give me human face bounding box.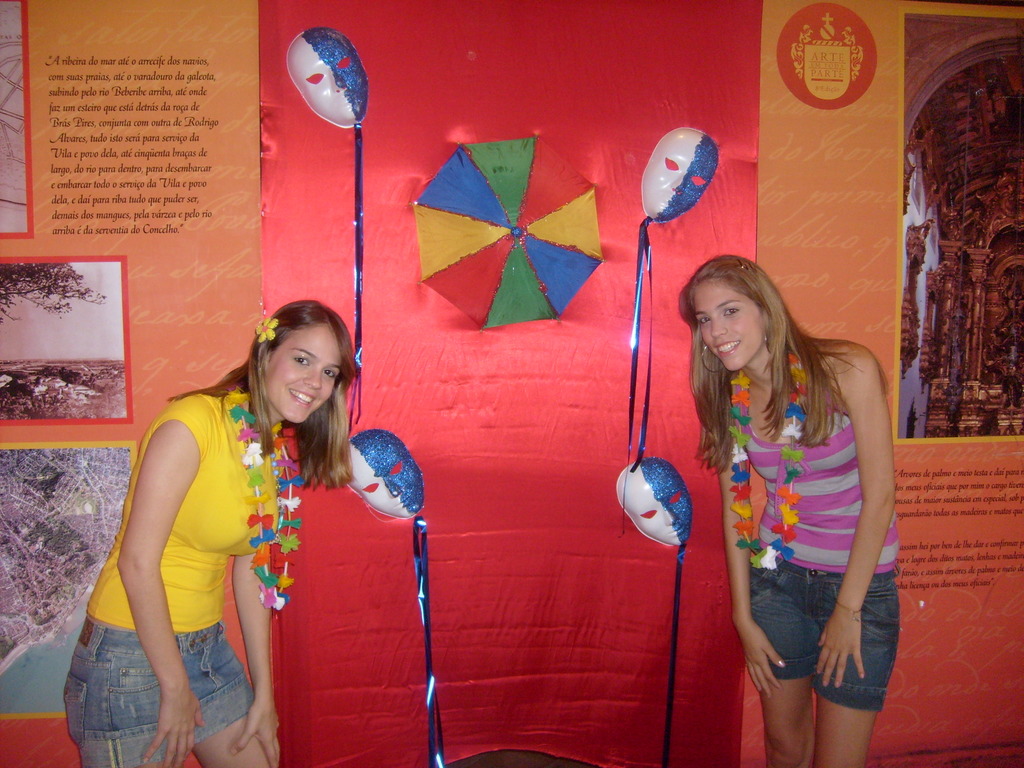
region(692, 282, 776, 368).
